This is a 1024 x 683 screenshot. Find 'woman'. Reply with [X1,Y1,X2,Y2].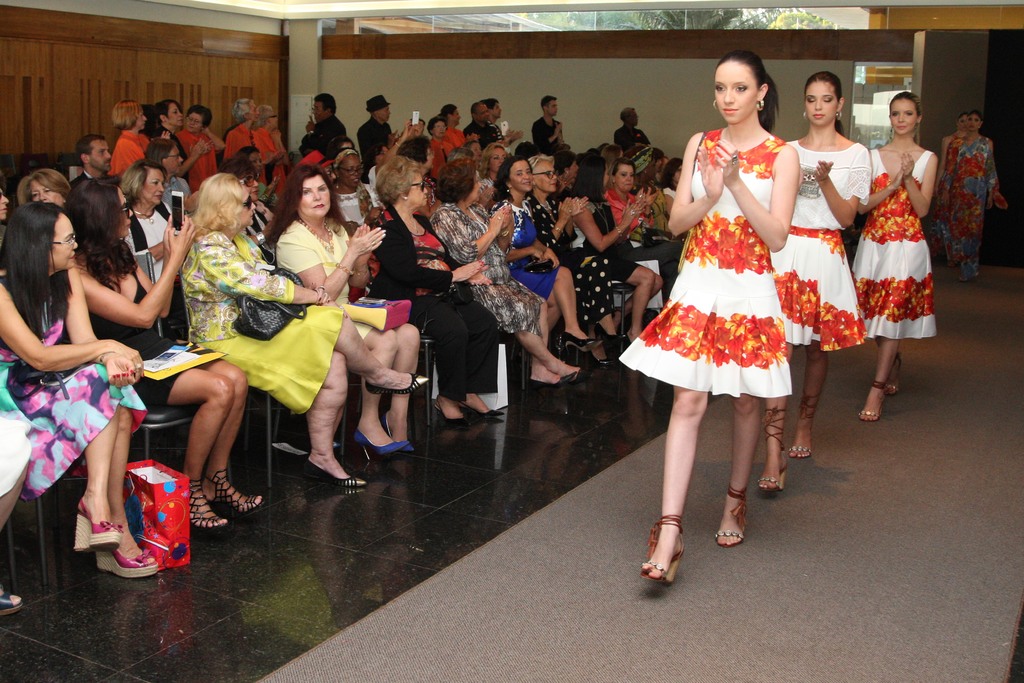
[144,104,211,186].
